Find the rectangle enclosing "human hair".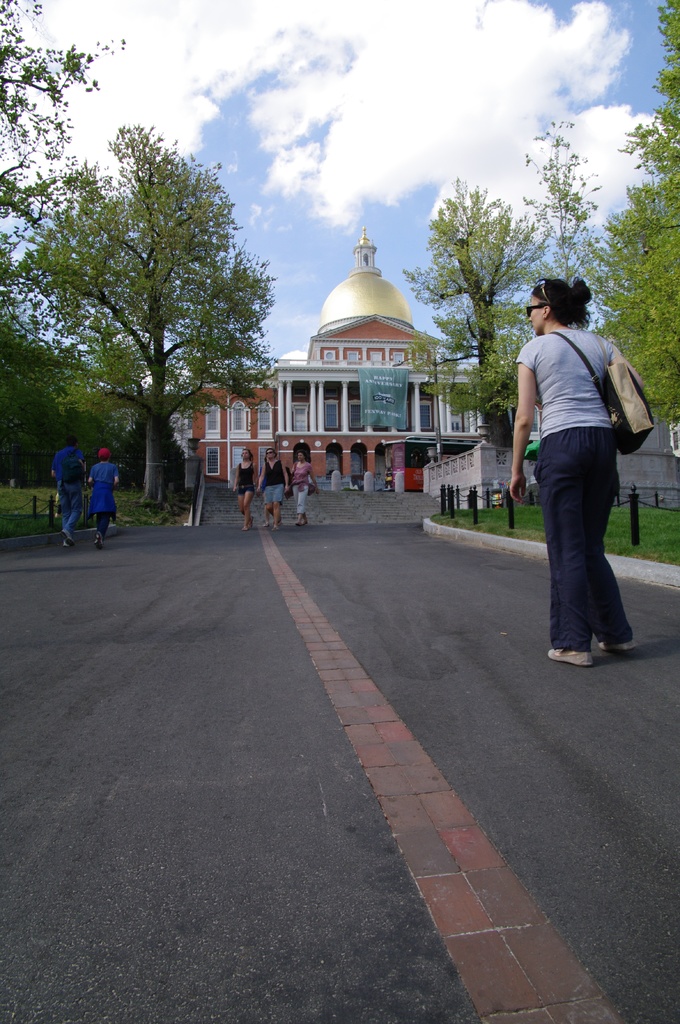
(242,448,254,457).
